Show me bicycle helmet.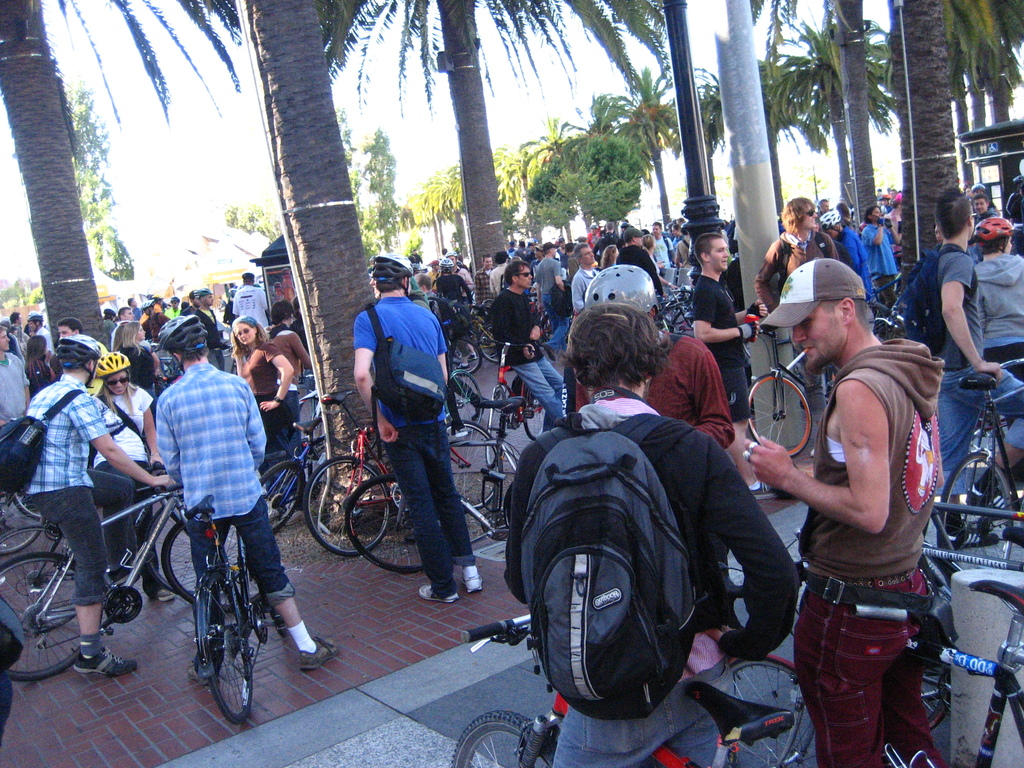
bicycle helmet is here: left=54, top=332, right=106, bottom=371.
